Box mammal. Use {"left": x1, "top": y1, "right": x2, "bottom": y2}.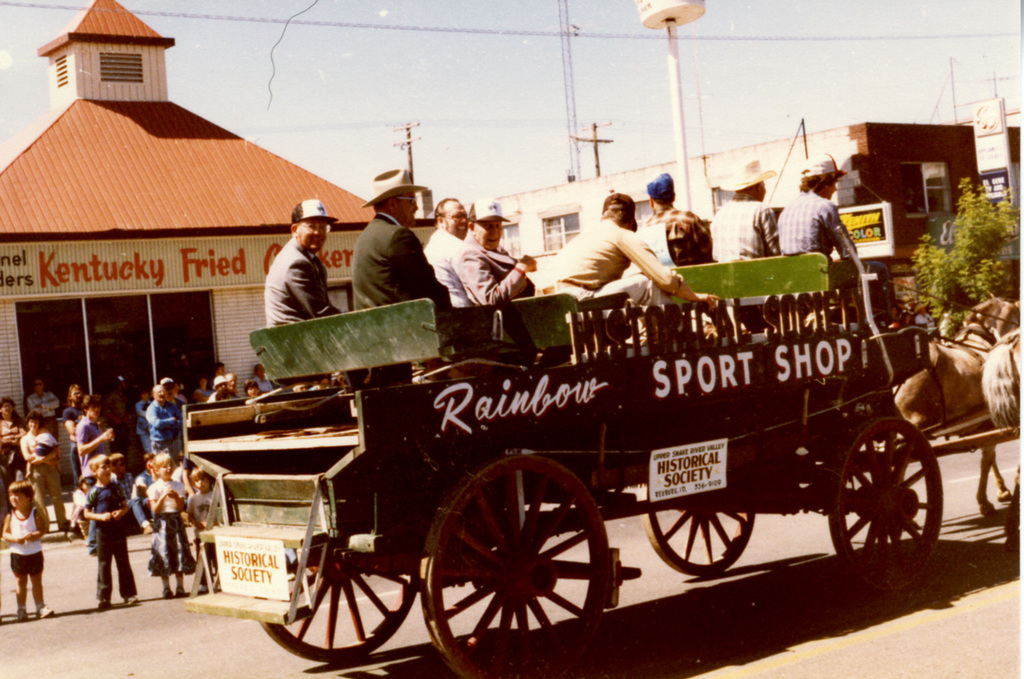
{"left": 644, "top": 174, "right": 719, "bottom": 264}.
